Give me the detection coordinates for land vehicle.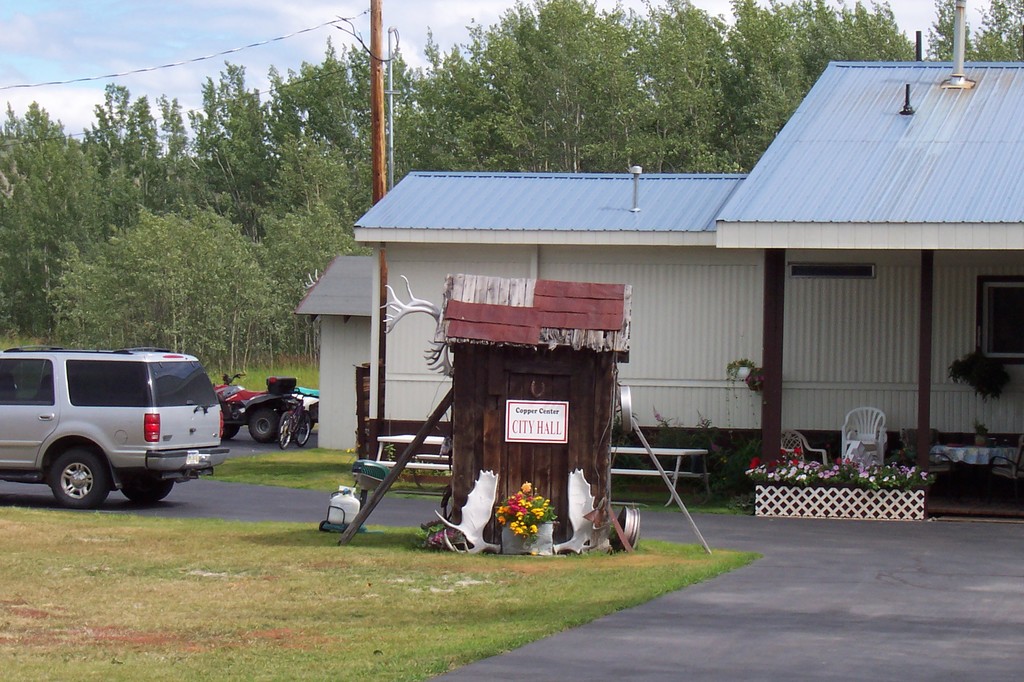
bbox=[20, 343, 237, 510].
